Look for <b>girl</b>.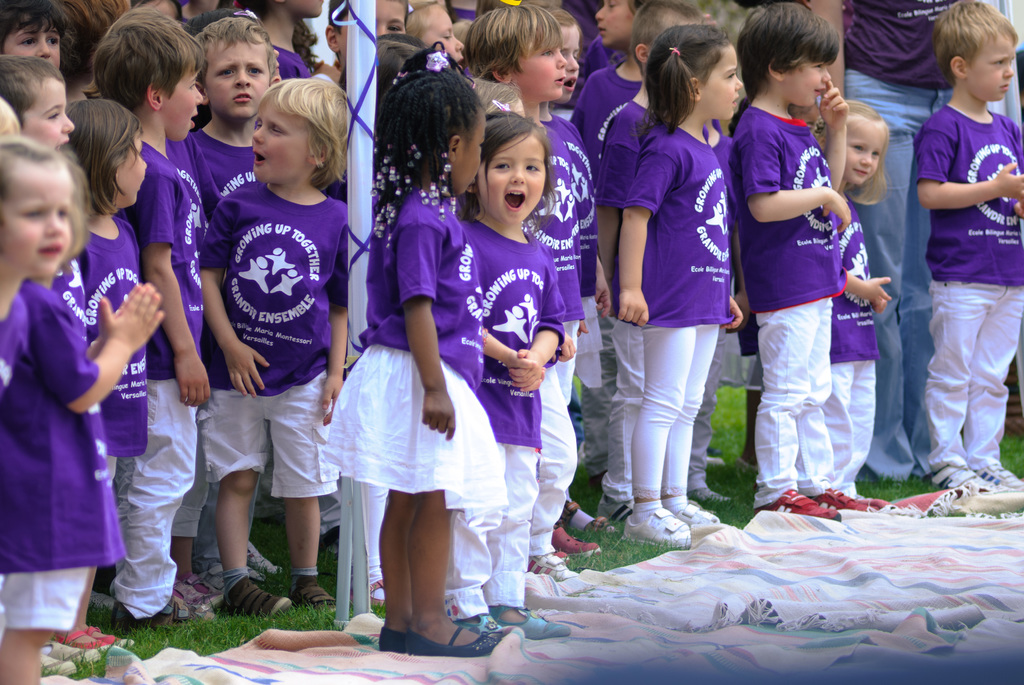
Found: {"left": 322, "top": 70, "right": 499, "bottom": 657}.
